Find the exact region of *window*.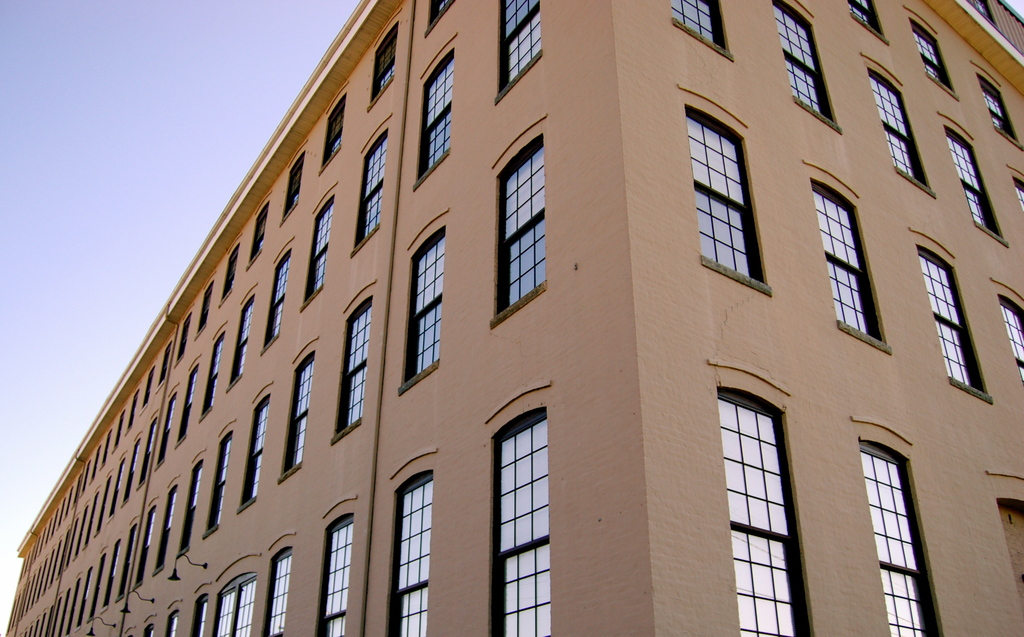
Exact region: [968, 0, 993, 24].
